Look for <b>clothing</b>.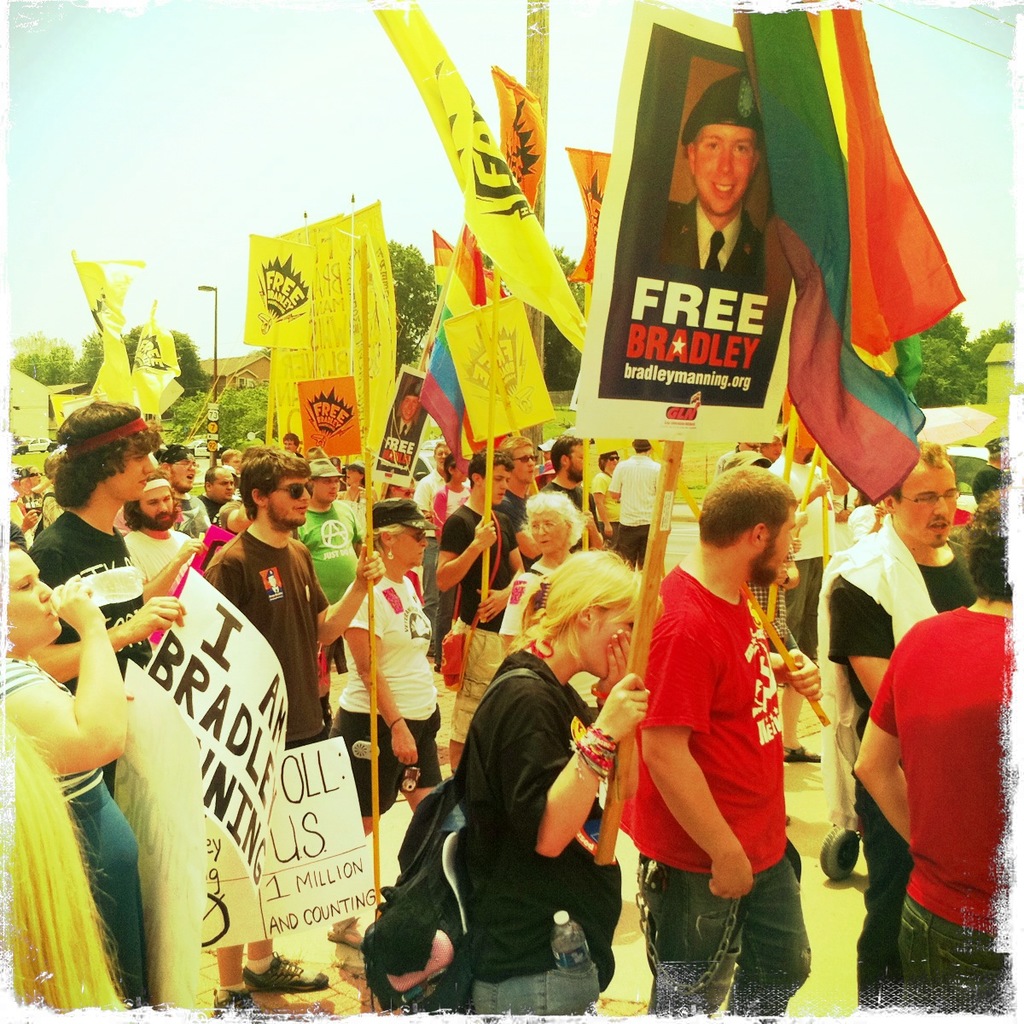
Found: 340, 603, 457, 825.
